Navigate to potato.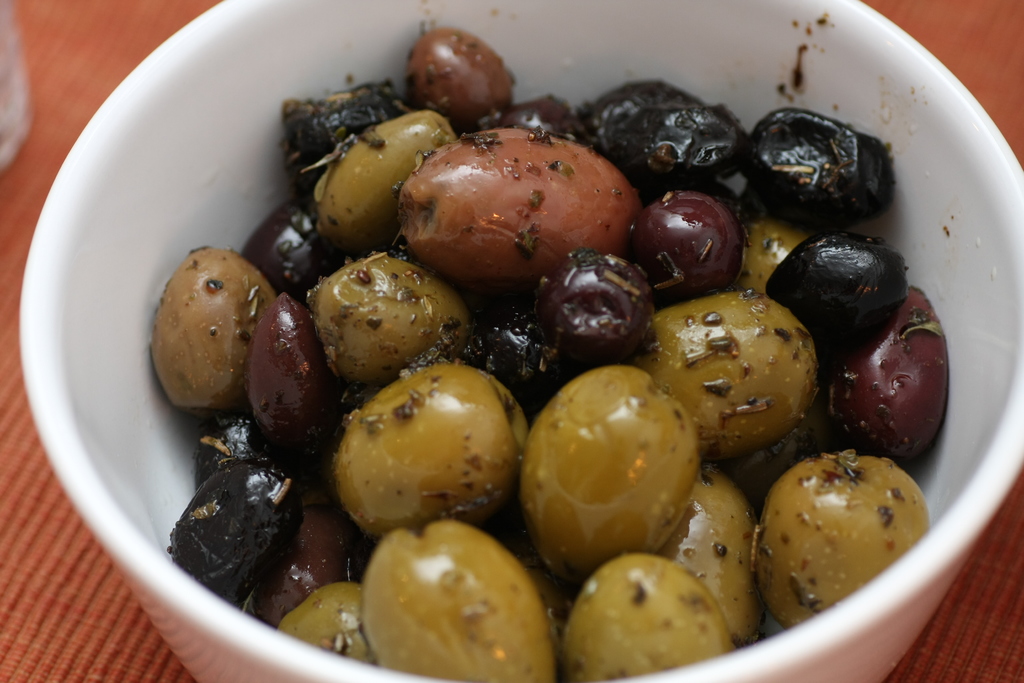
Navigation target: 314:374:536:525.
